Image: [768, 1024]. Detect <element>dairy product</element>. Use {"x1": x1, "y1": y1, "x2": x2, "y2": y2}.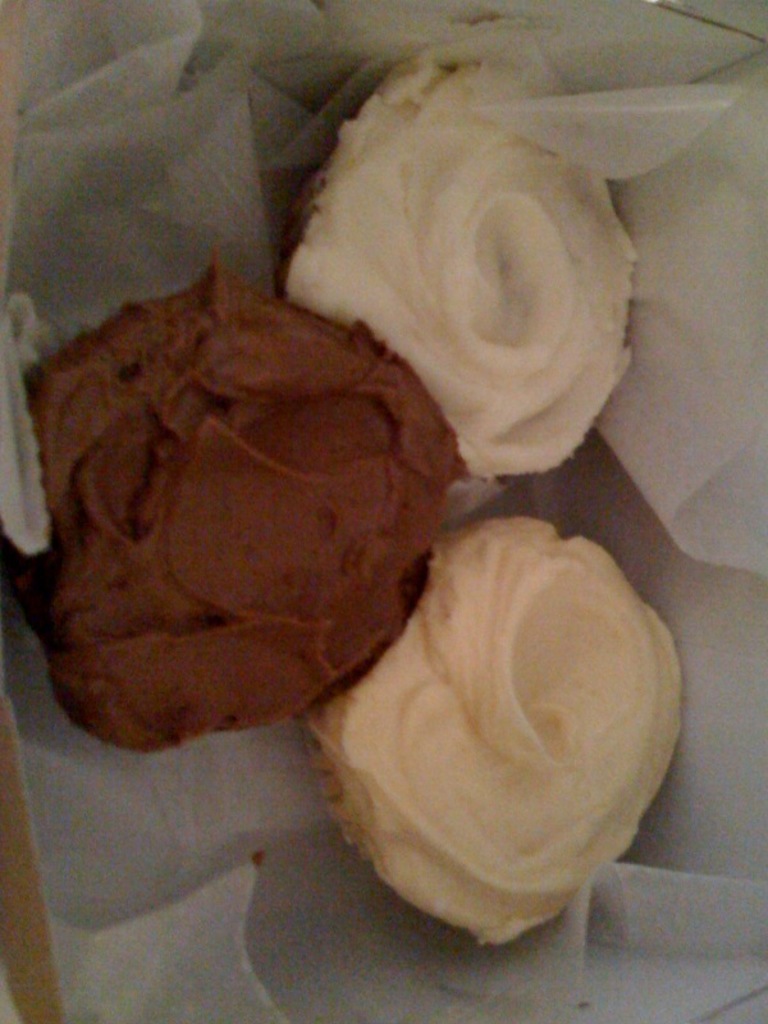
{"x1": 357, "y1": 498, "x2": 663, "y2": 923}.
